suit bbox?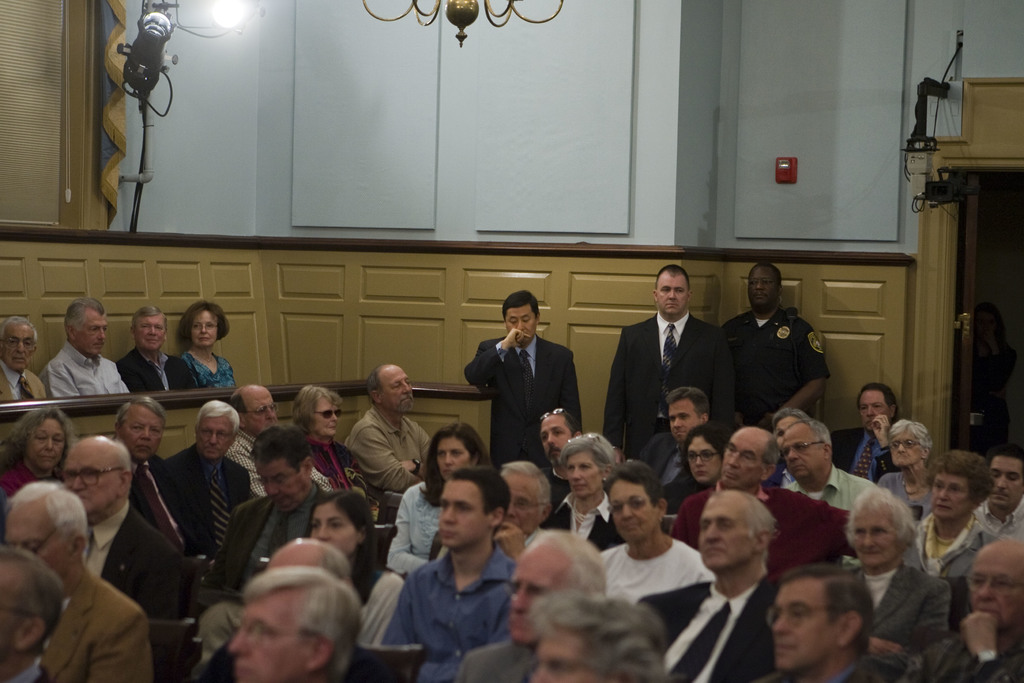
bbox=(131, 459, 189, 567)
